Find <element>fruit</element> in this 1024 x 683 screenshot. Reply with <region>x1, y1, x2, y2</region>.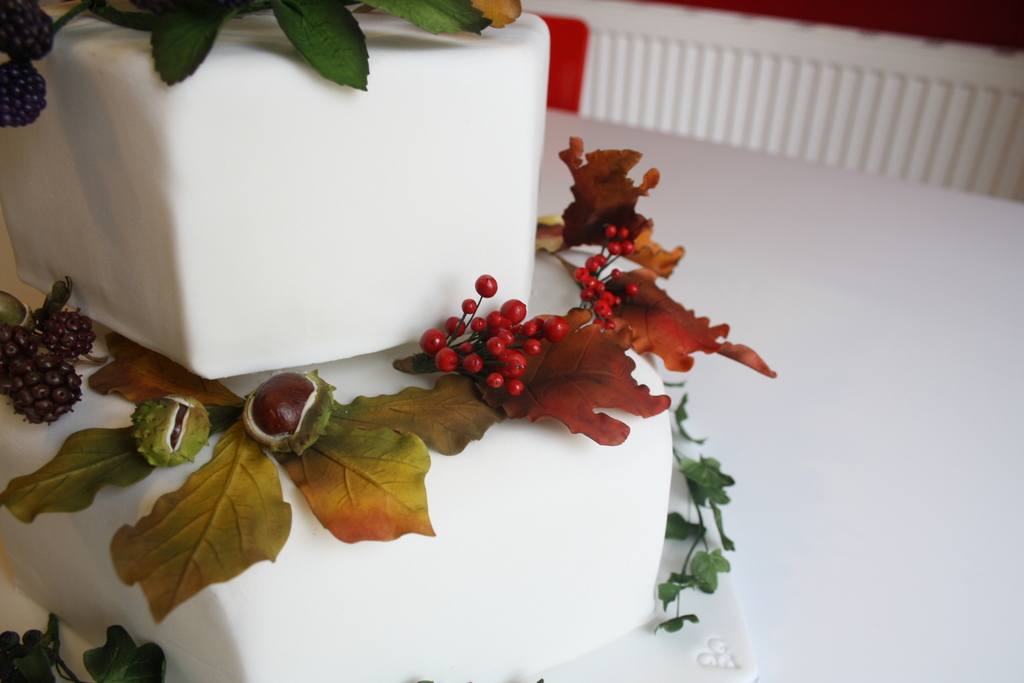
<region>0, 0, 39, 19</region>.
